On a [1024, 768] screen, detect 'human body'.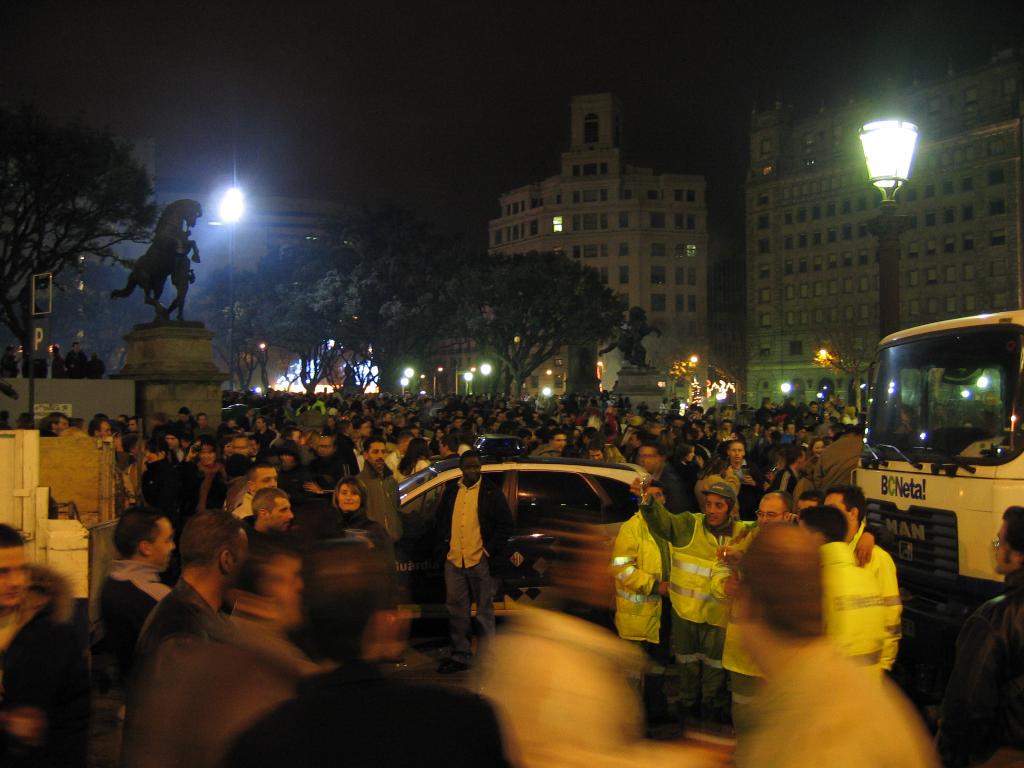
x1=611, y1=479, x2=672, y2=692.
